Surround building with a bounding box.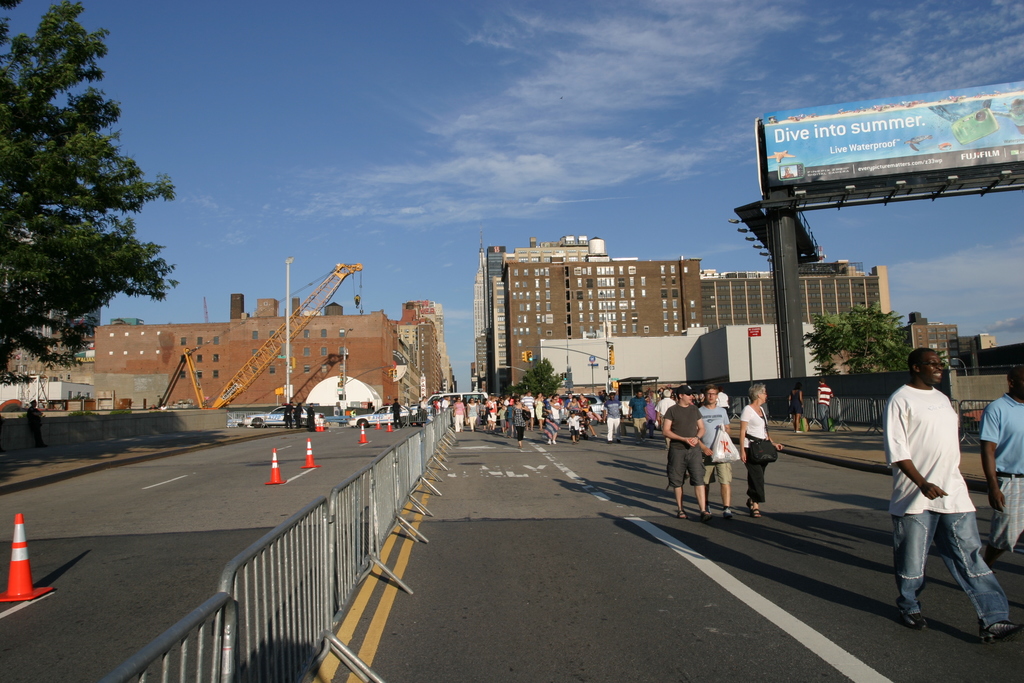
pyautogui.locateOnScreen(902, 315, 961, 368).
